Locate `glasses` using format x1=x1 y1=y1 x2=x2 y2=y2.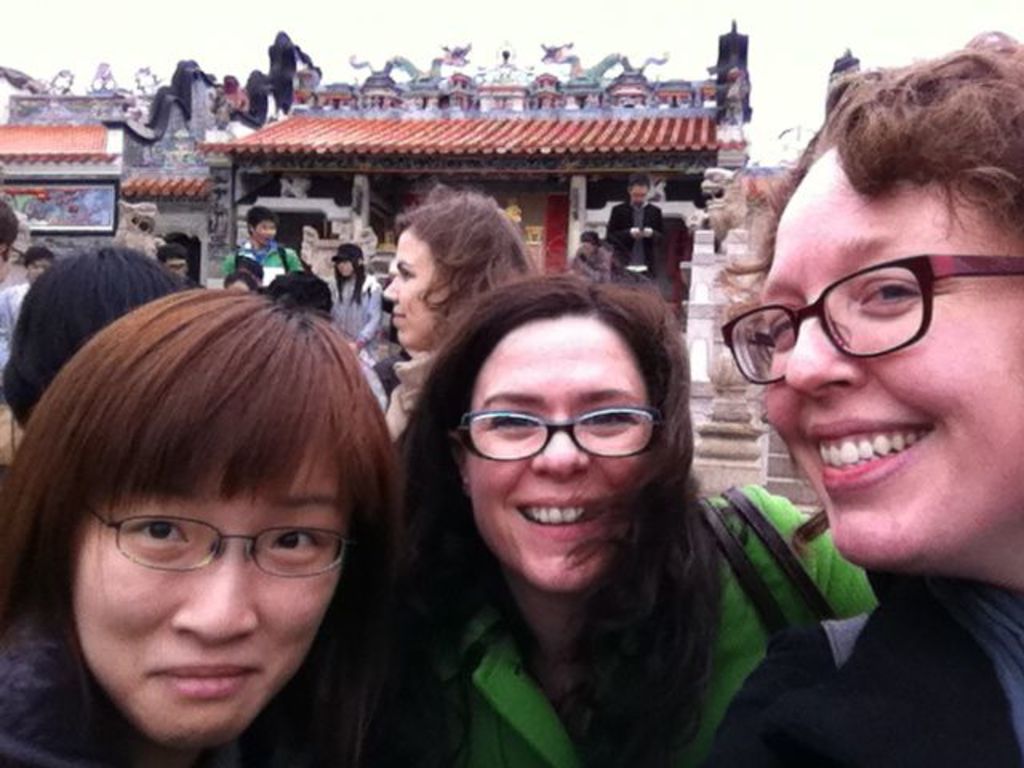
x1=717 y1=248 x2=1022 y2=392.
